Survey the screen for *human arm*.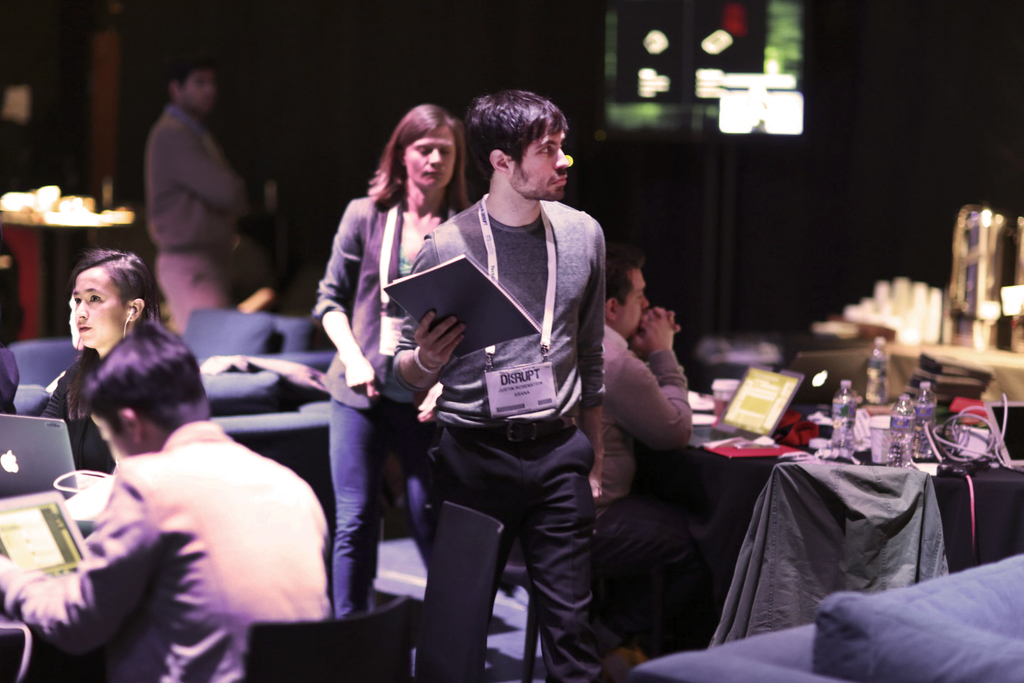
Survey found: region(10, 487, 140, 667).
